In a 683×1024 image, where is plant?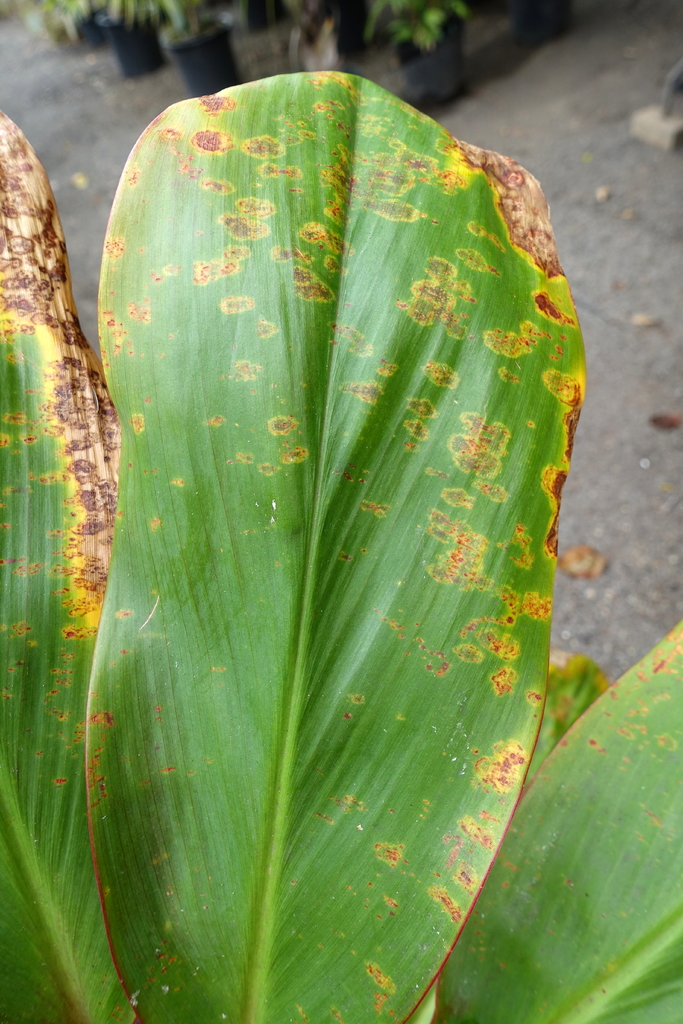
{"left": 0, "top": 63, "right": 679, "bottom": 964}.
